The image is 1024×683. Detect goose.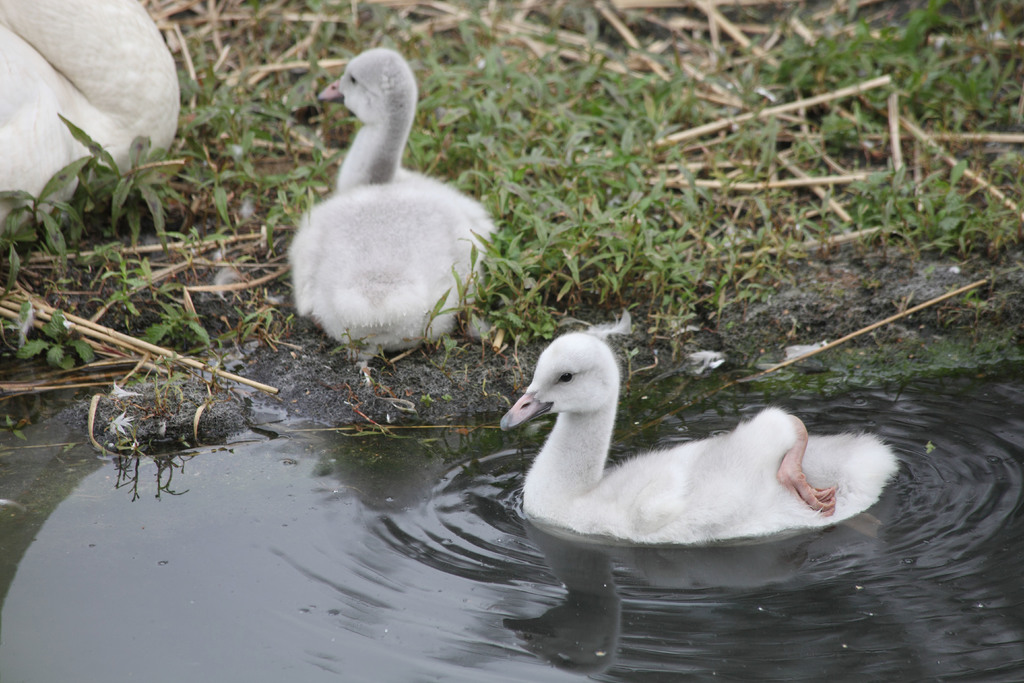
Detection: box(493, 323, 900, 539).
